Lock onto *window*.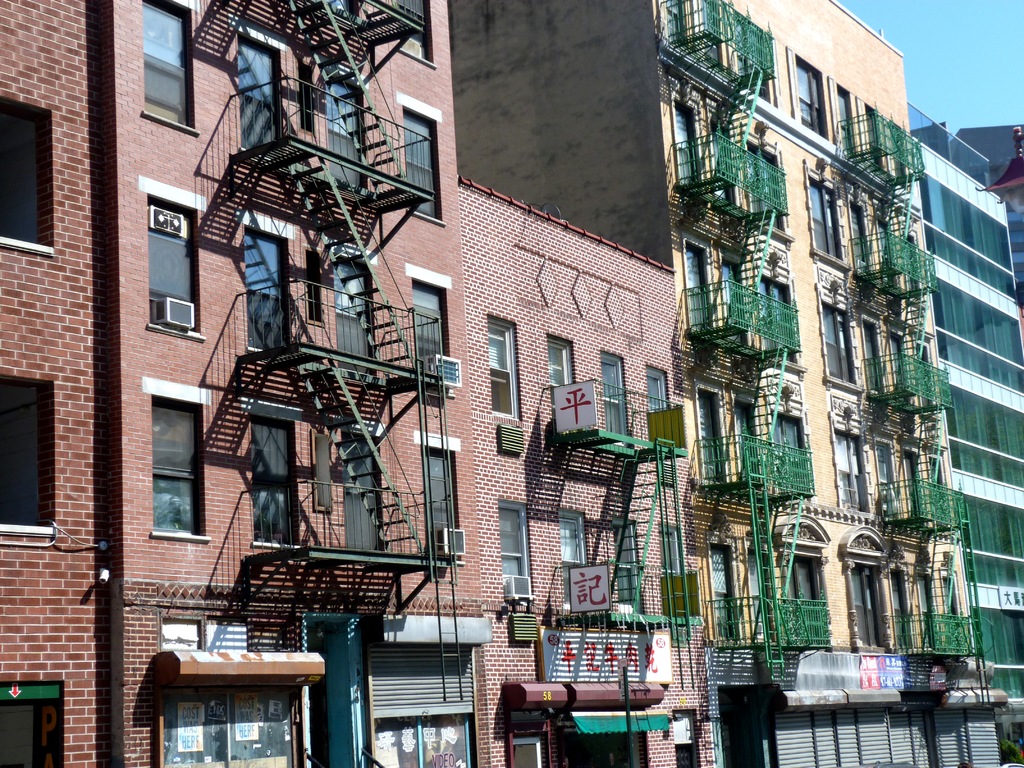
Locked: box=[413, 283, 447, 352].
